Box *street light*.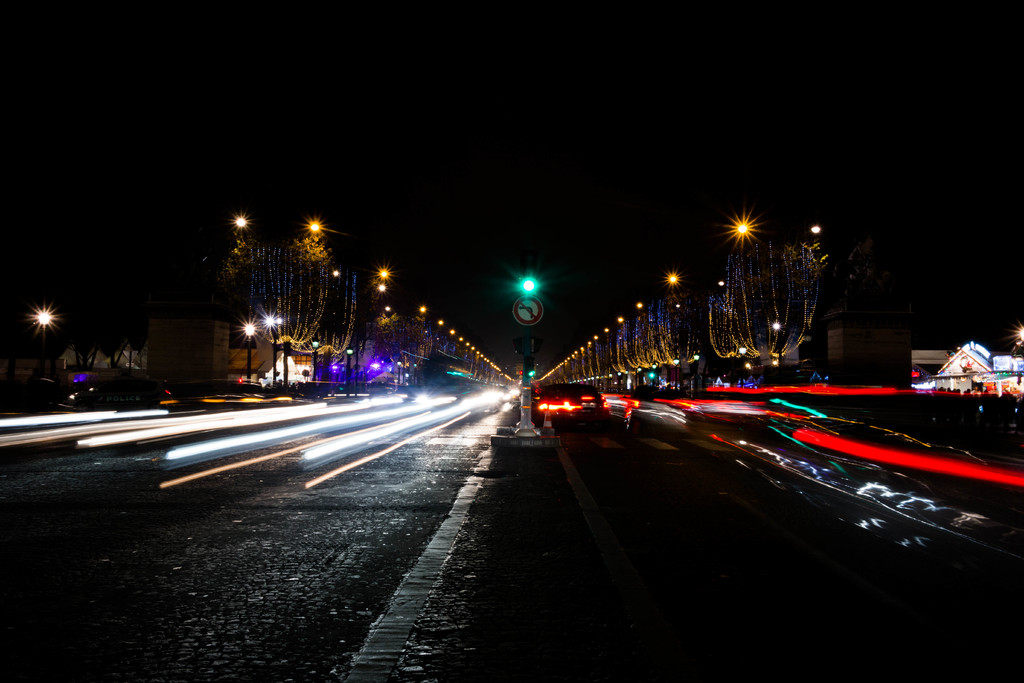
select_region(419, 306, 424, 313).
